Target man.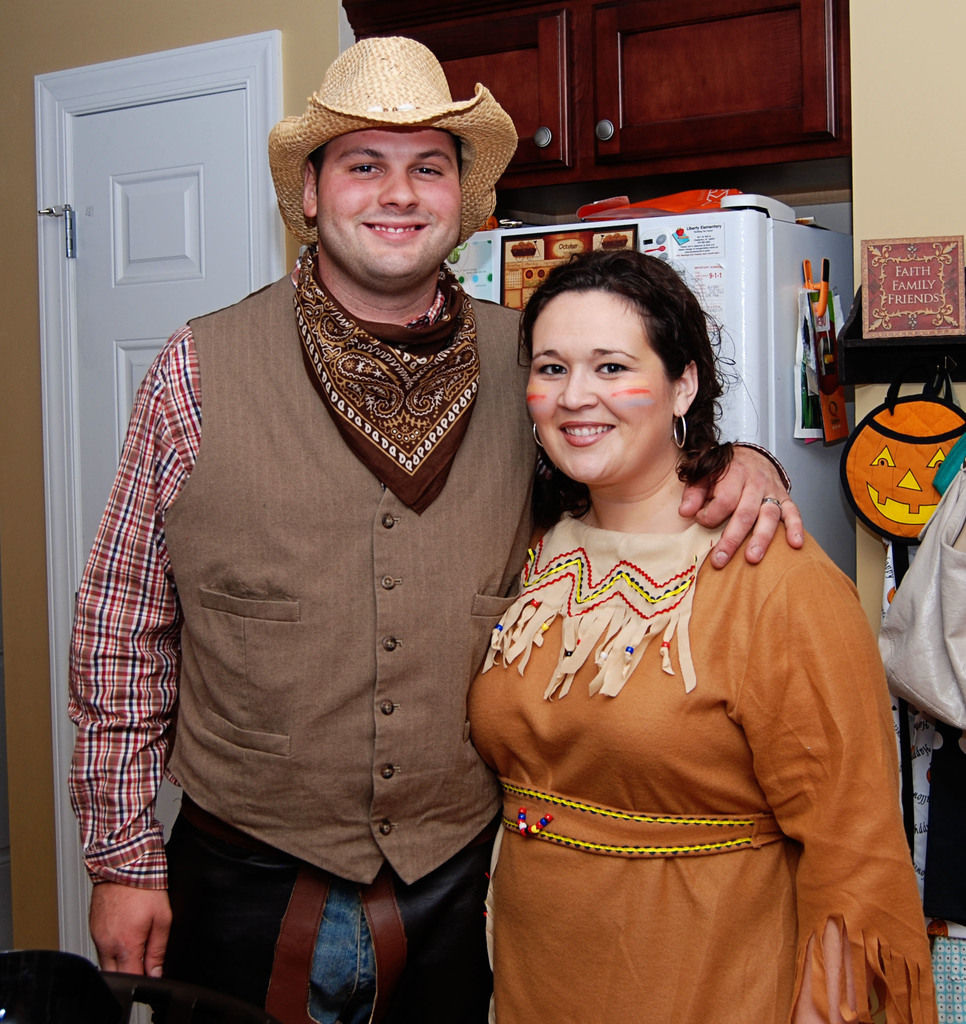
Target region: (66,38,805,1023).
